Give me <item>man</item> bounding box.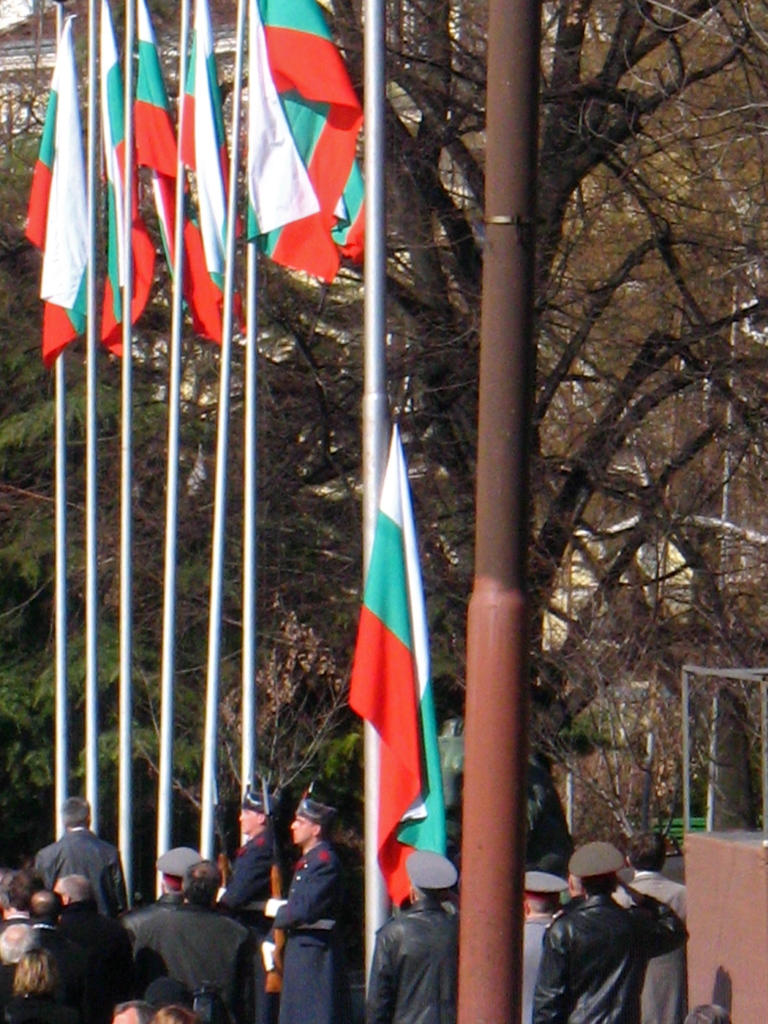
<bbox>127, 847, 202, 923</bbox>.
